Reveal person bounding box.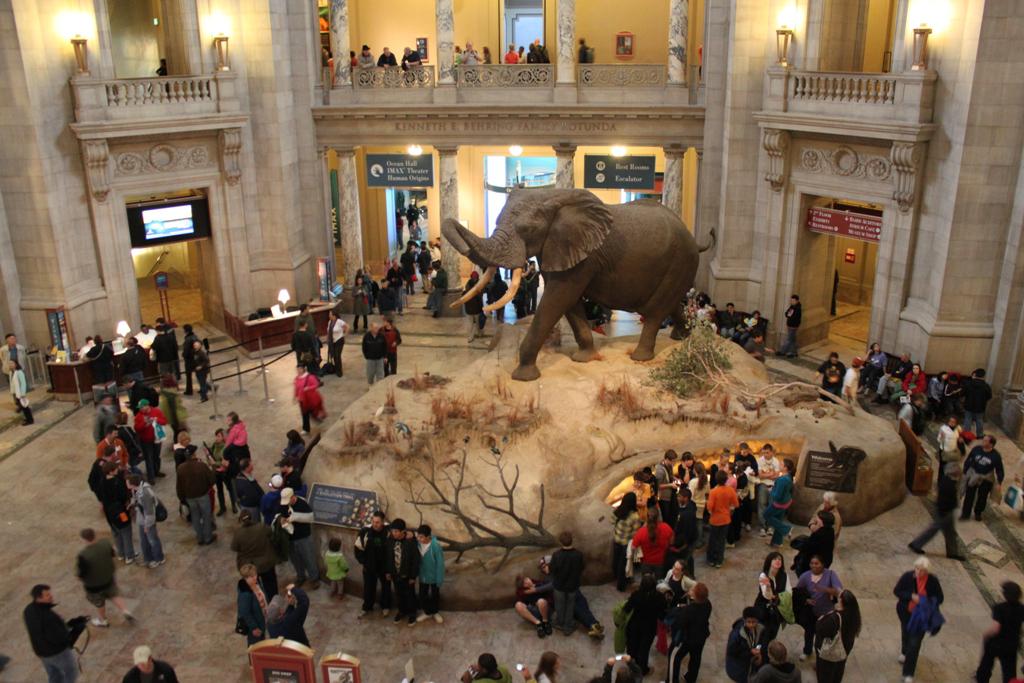
Revealed: pyautogui.locateOnScreen(122, 399, 172, 485).
